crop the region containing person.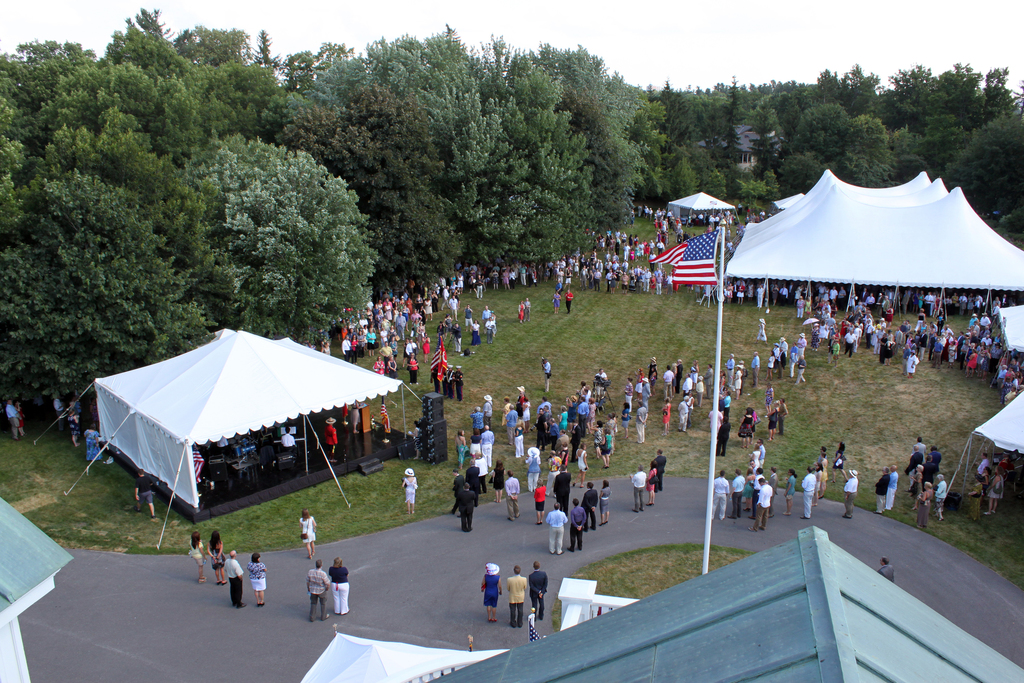
Crop region: <box>442,365,451,395</box>.
